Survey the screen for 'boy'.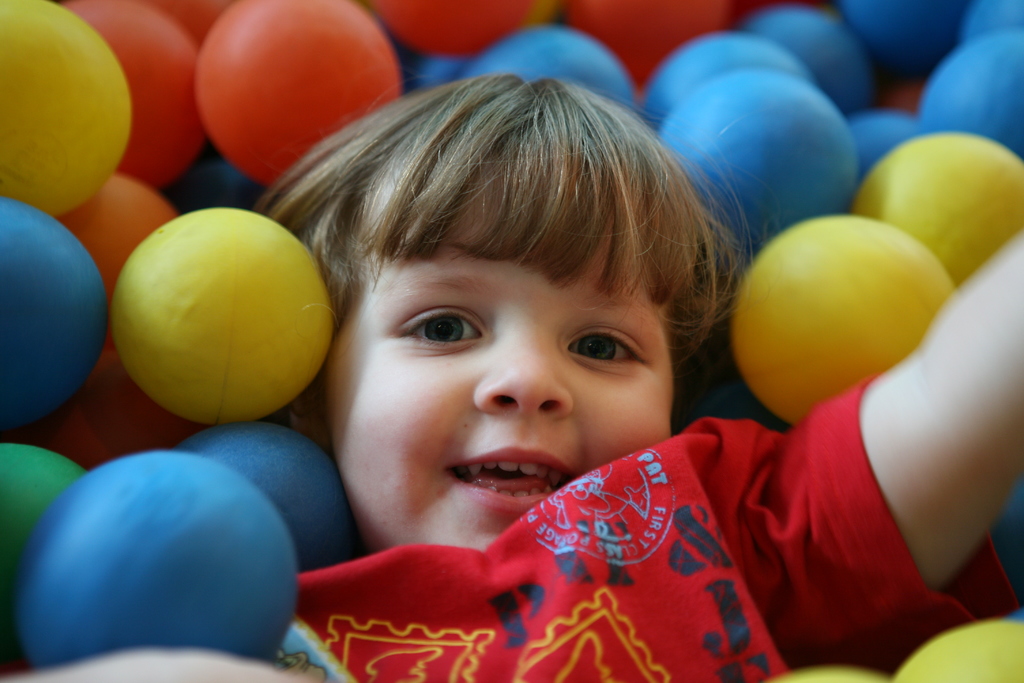
Survey found: [left=246, top=72, right=1023, bottom=682].
